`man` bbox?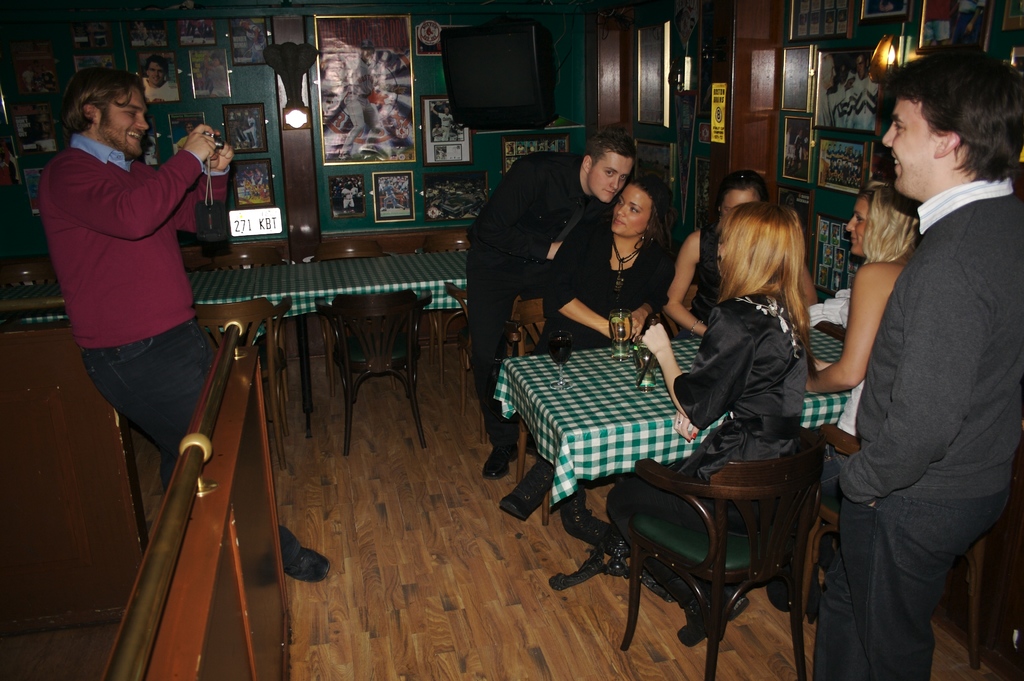
{"left": 465, "top": 133, "right": 637, "bottom": 480}
